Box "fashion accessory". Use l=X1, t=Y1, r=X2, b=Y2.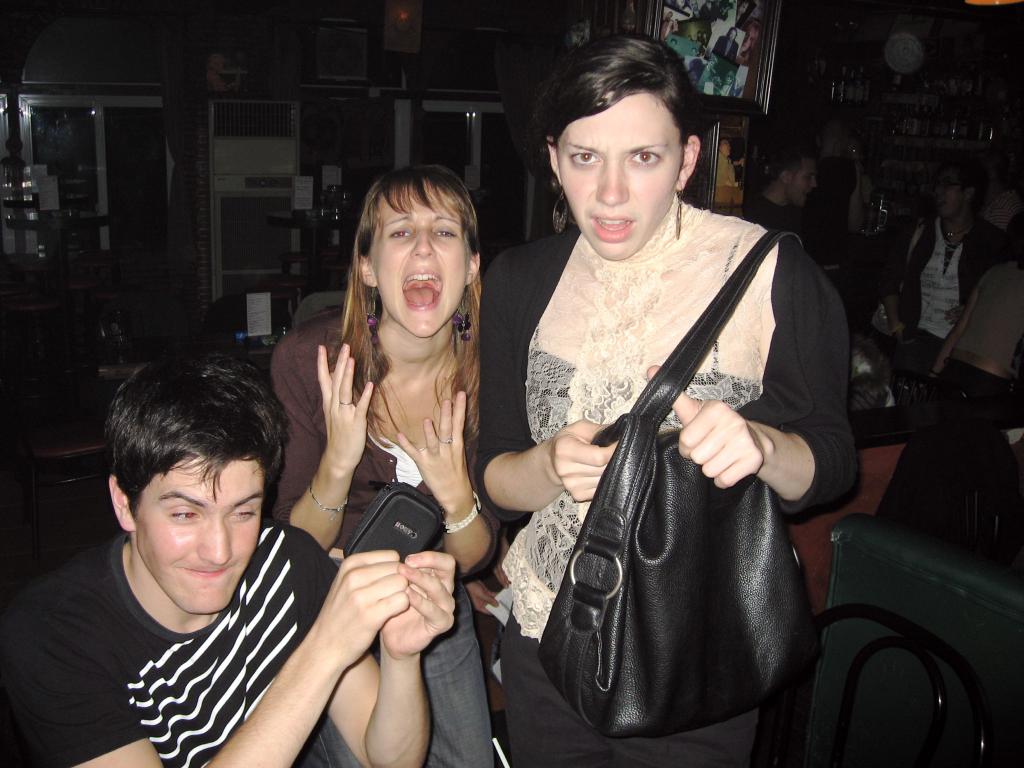
l=675, t=187, r=682, b=243.
